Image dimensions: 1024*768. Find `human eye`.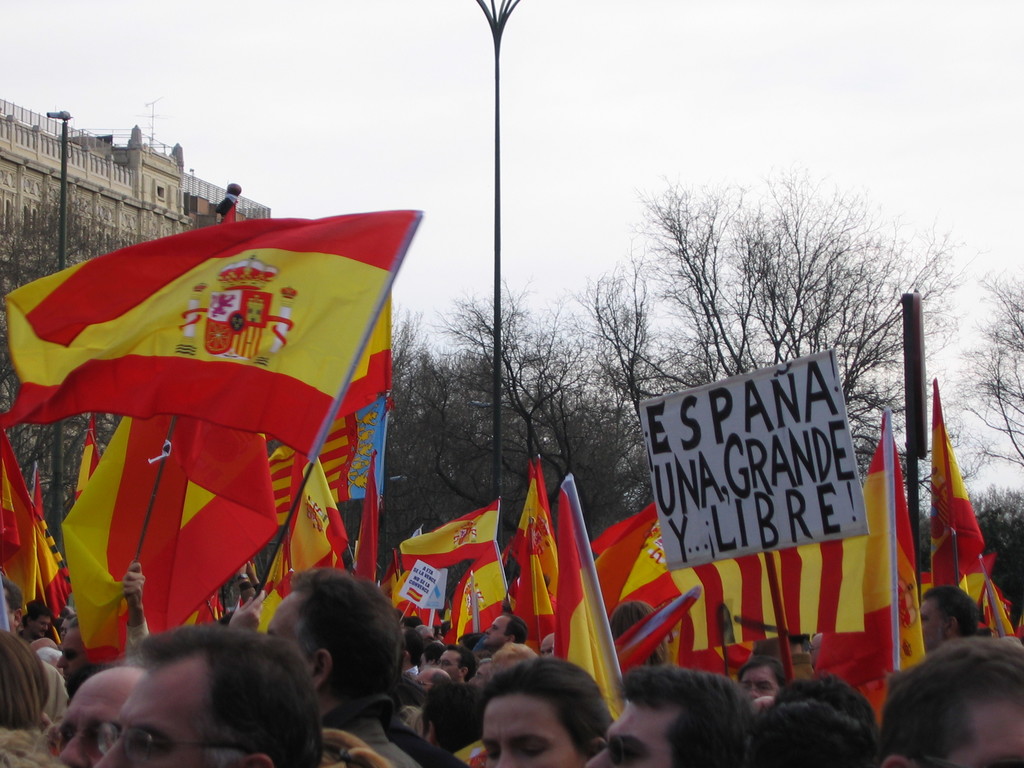
detection(518, 737, 545, 751).
